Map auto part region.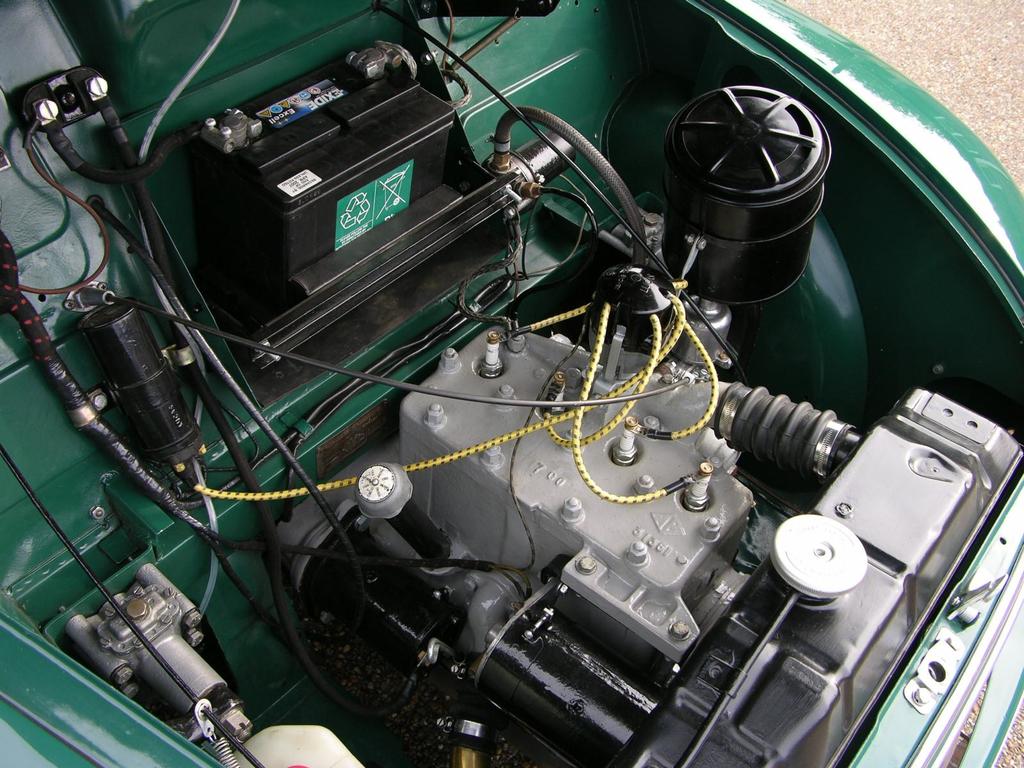
Mapped to locate(716, 0, 1023, 300).
